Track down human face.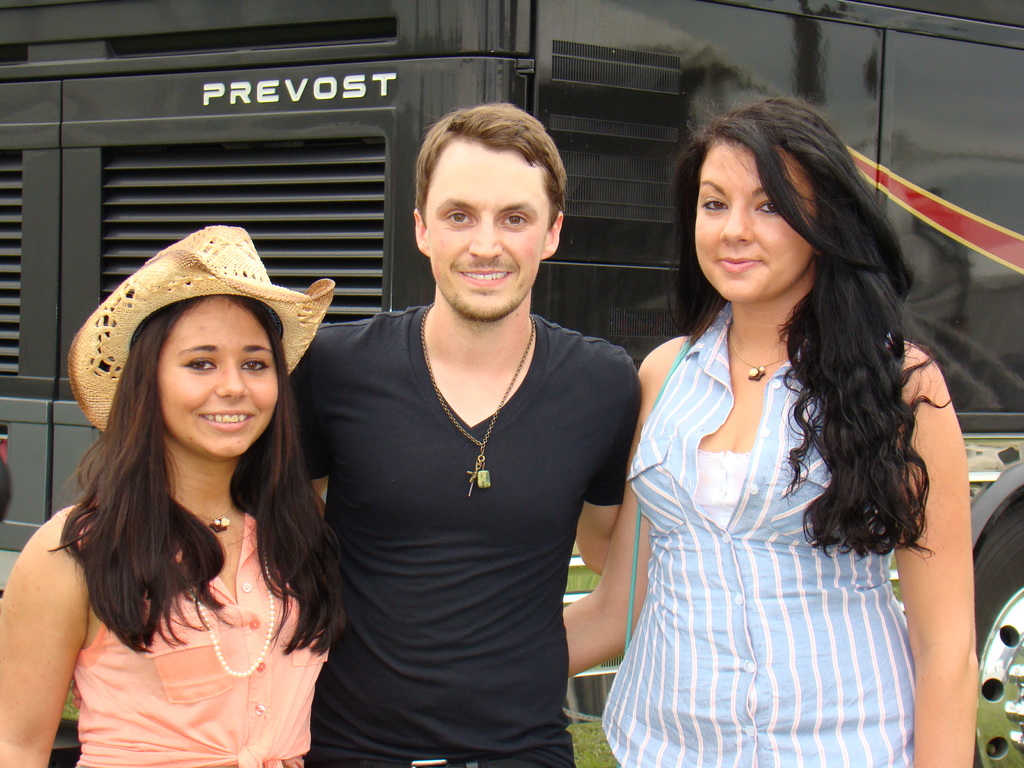
Tracked to detection(694, 139, 816, 307).
